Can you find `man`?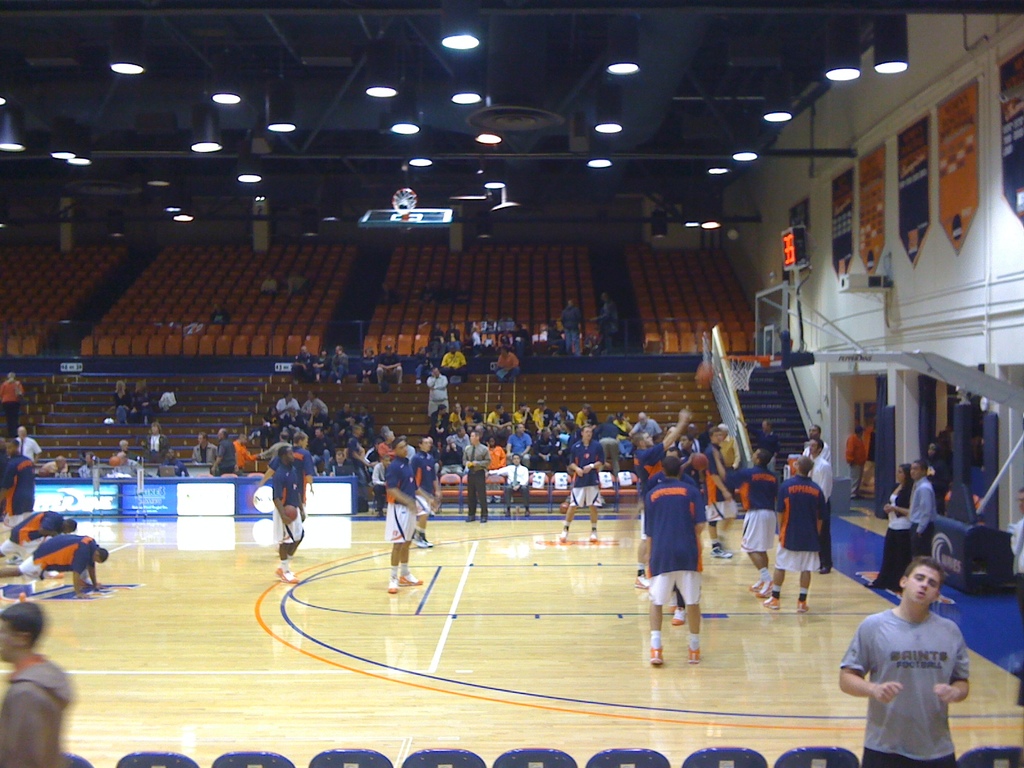
Yes, bounding box: l=0, t=596, r=76, b=767.
